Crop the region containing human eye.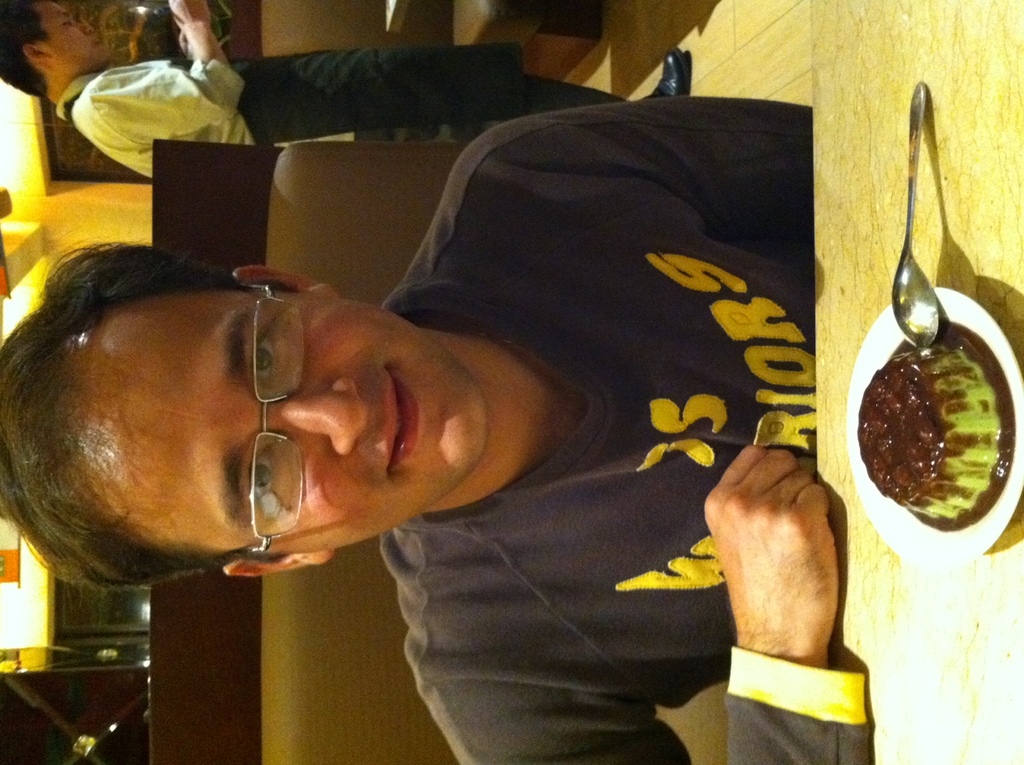
Crop region: bbox=(251, 334, 274, 371).
